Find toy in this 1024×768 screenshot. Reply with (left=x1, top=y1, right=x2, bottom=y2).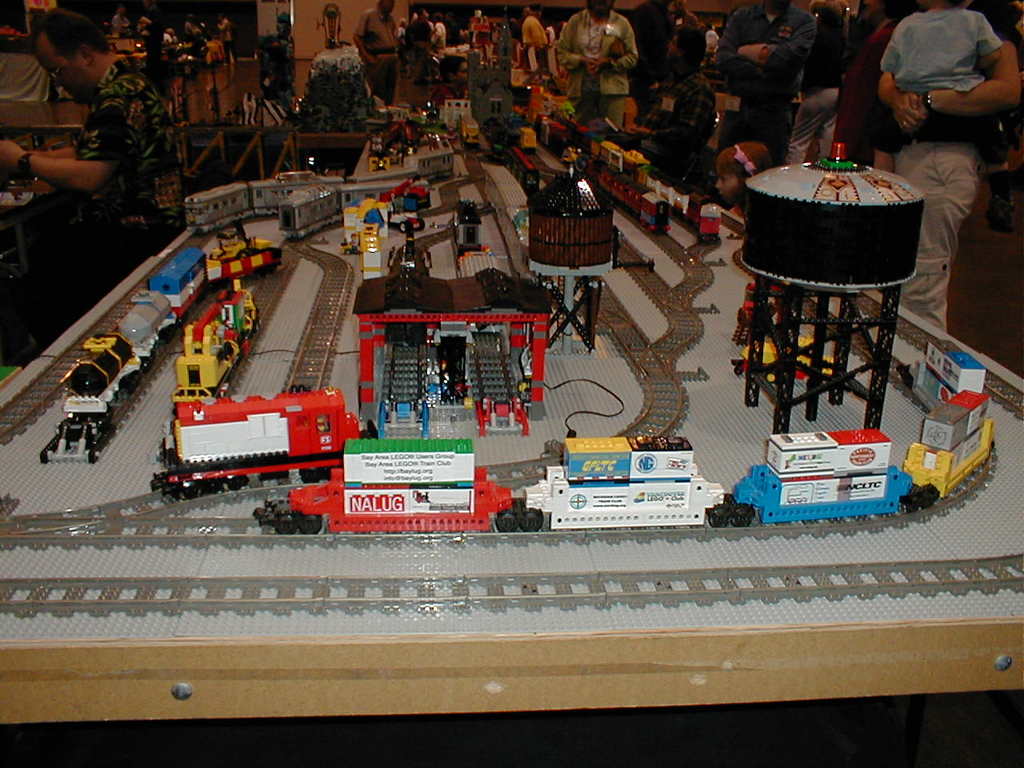
(left=147, top=379, right=387, bottom=509).
